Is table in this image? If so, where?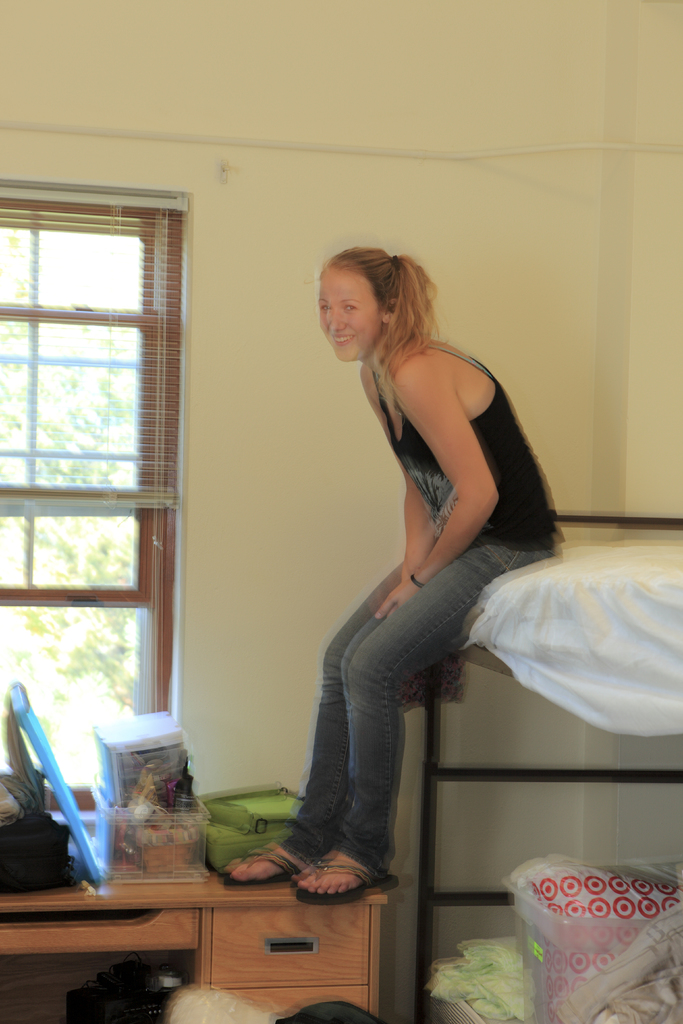
Yes, at crop(35, 840, 420, 1014).
